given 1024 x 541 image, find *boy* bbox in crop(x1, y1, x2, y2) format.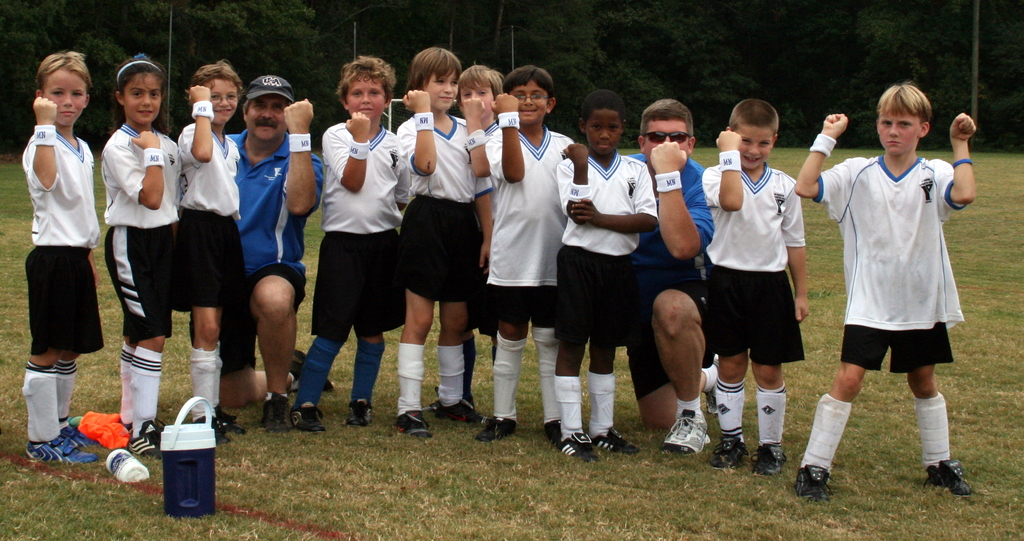
crop(19, 43, 109, 469).
